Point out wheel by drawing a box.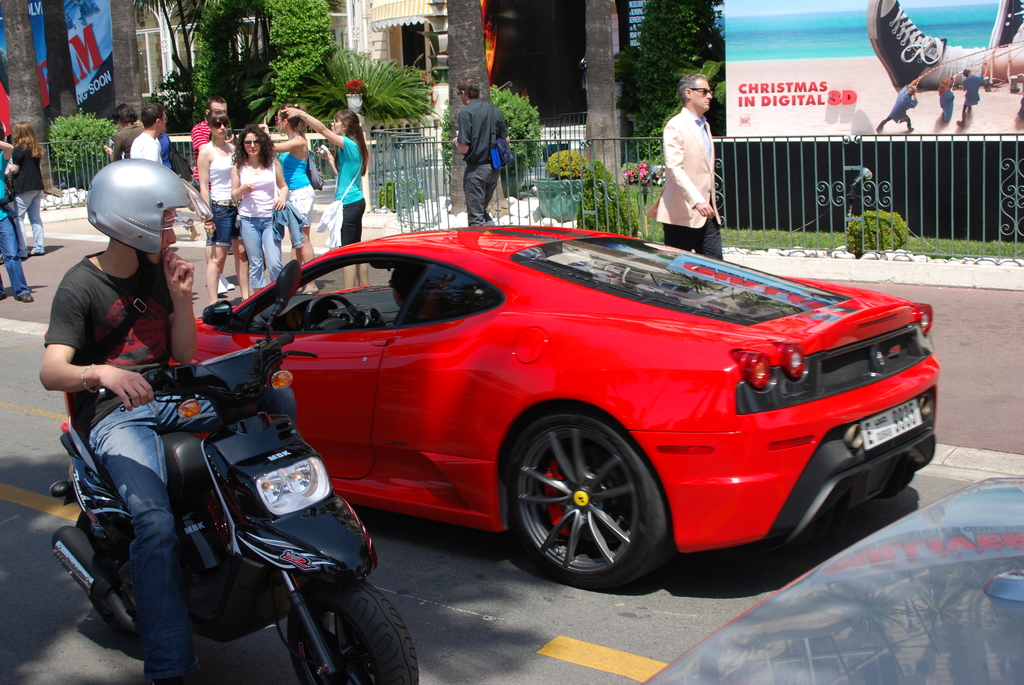
bbox(303, 292, 362, 329).
